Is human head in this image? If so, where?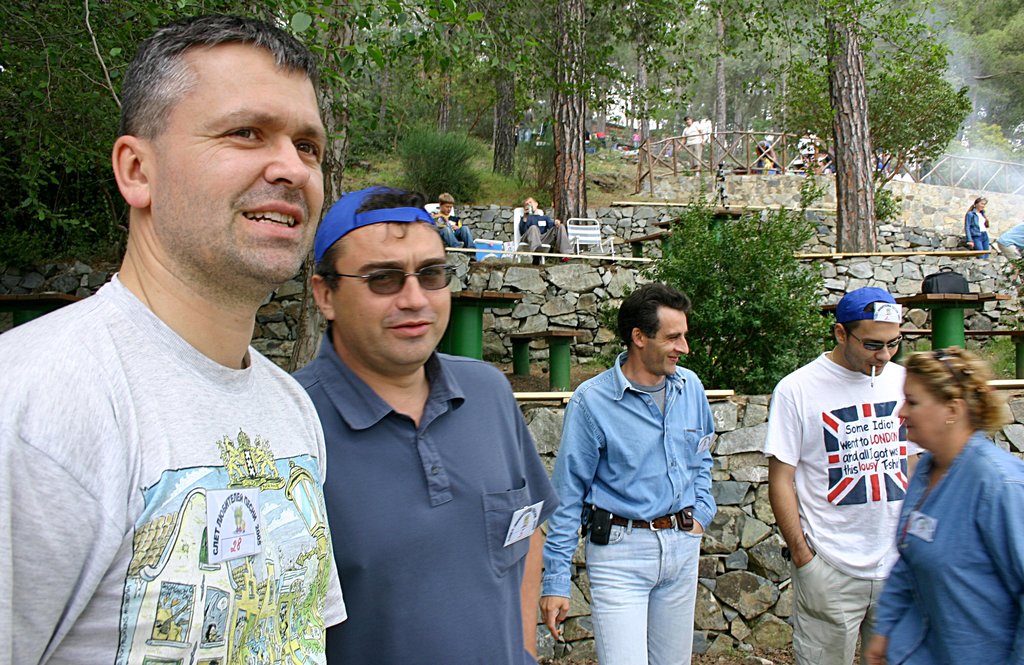
Yes, at <bbox>107, 17, 323, 274</bbox>.
